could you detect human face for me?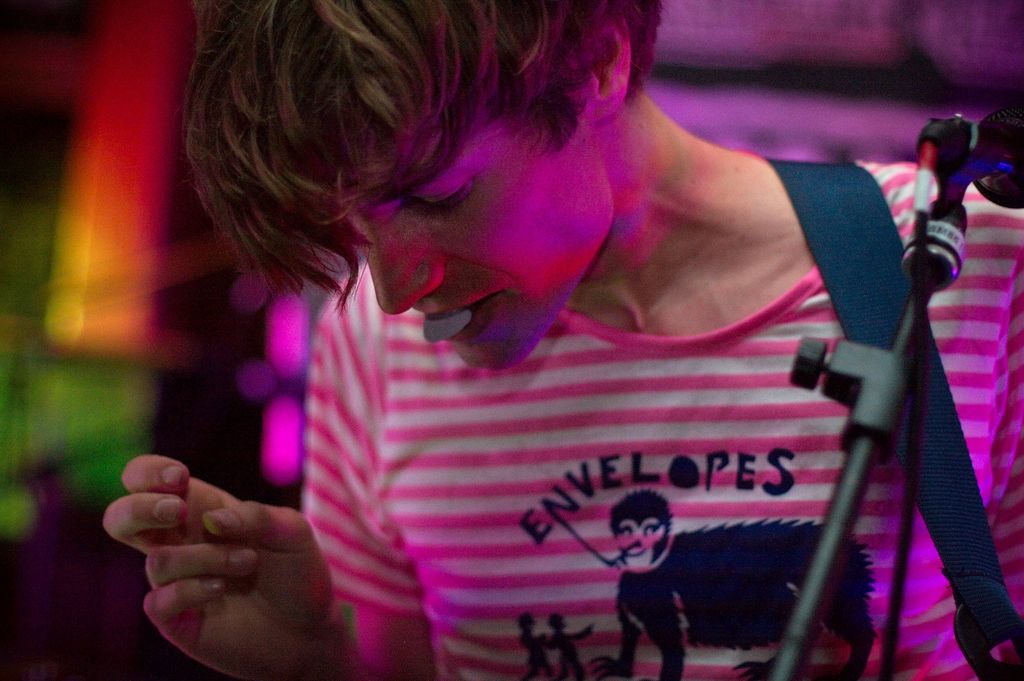
Detection result: bbox=(312, 111, 614, 368).
